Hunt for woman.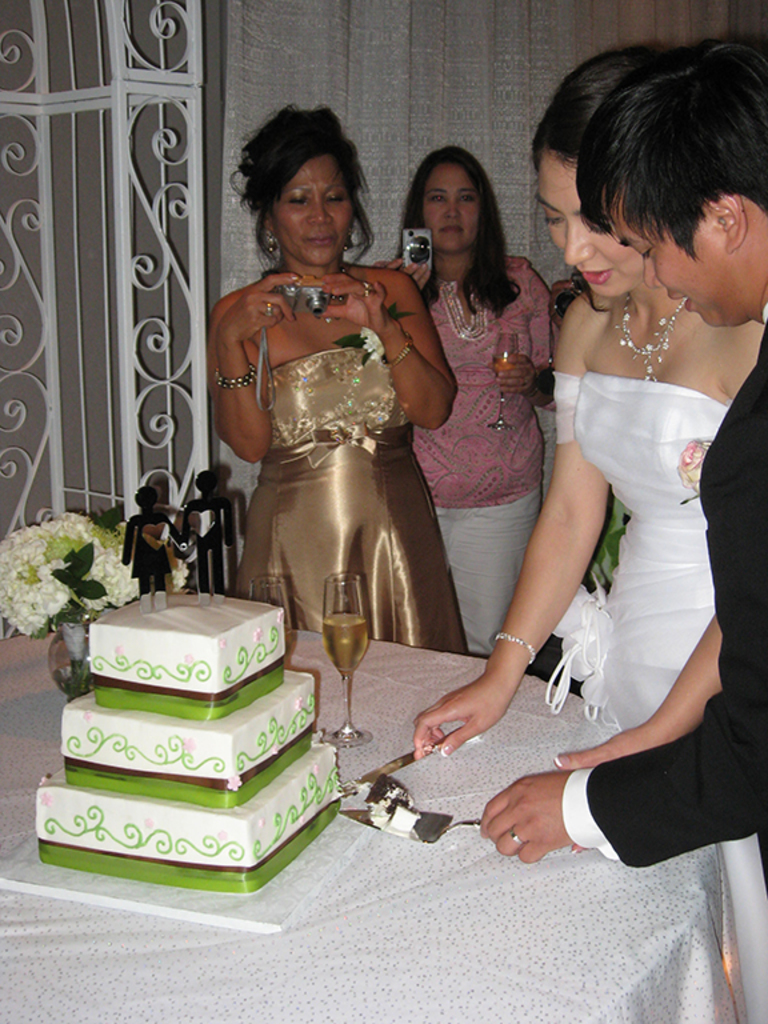
Hunted down at Rect(401, 151, 547, 653).
